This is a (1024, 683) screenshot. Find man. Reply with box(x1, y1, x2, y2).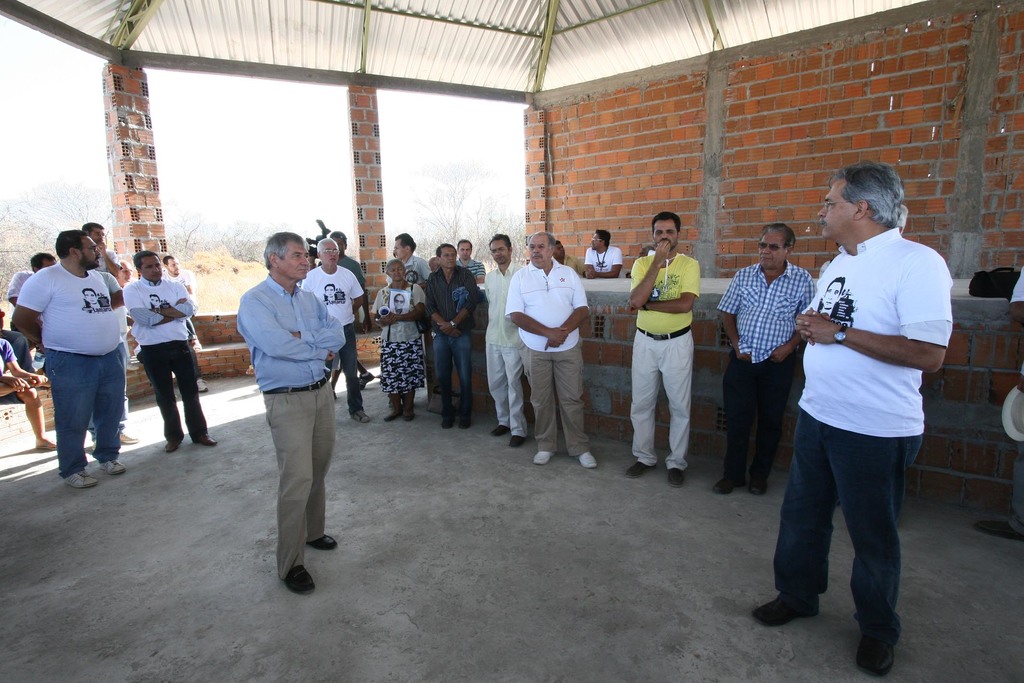
box(712, 224, 824, 504).
